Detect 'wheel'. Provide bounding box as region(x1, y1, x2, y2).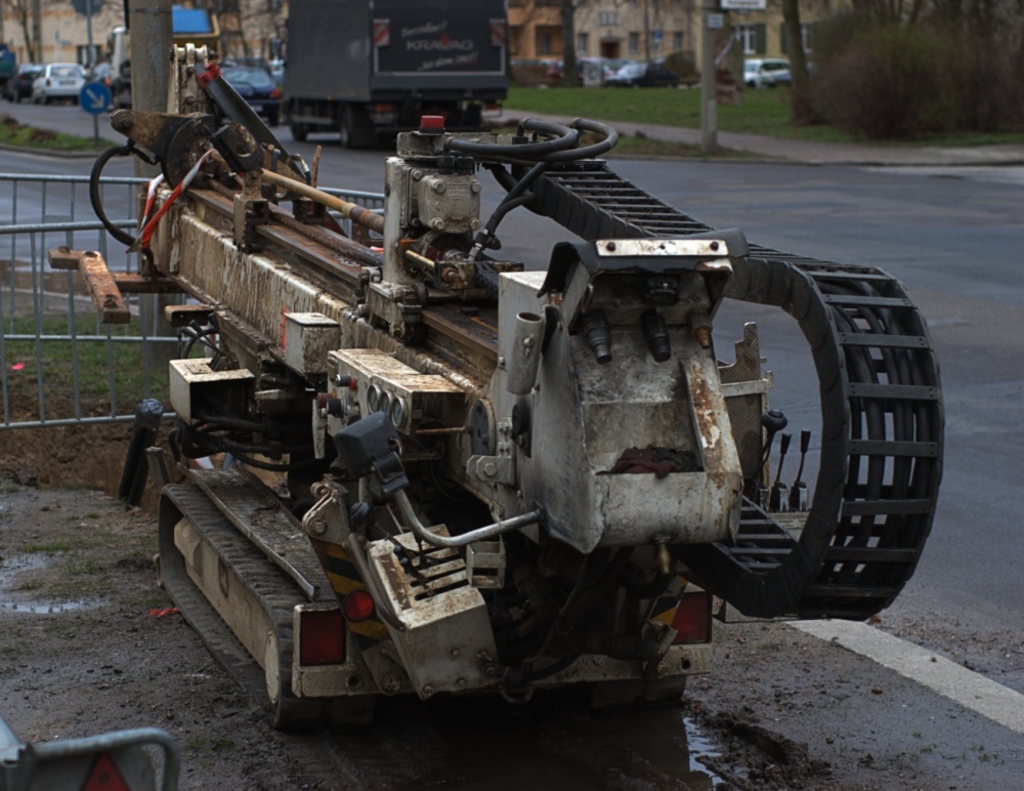
region(44, 93, 56, 105).
